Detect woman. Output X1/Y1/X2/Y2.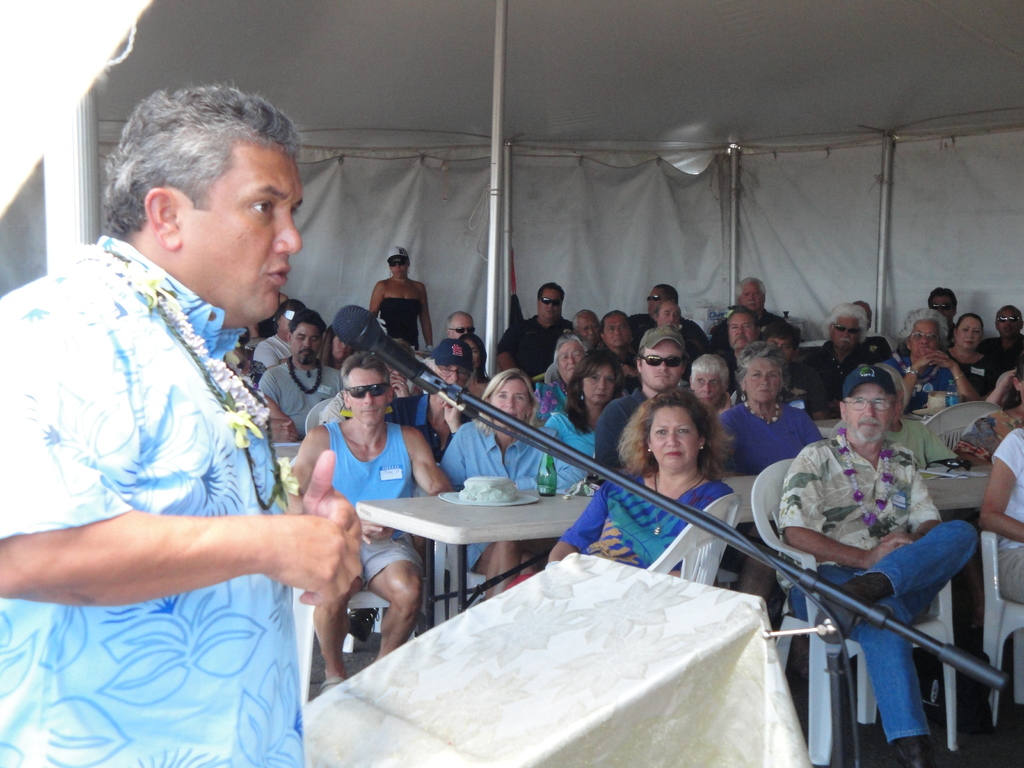
882/307/972/414.
